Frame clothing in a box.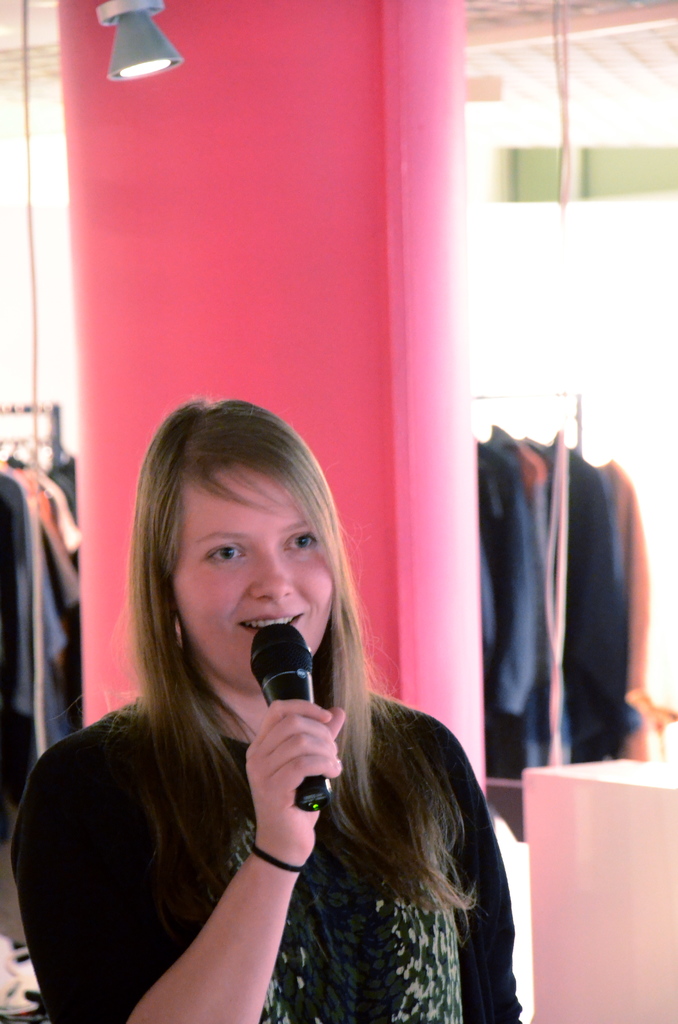
left=603, top=467, right=675, bottom=753.
